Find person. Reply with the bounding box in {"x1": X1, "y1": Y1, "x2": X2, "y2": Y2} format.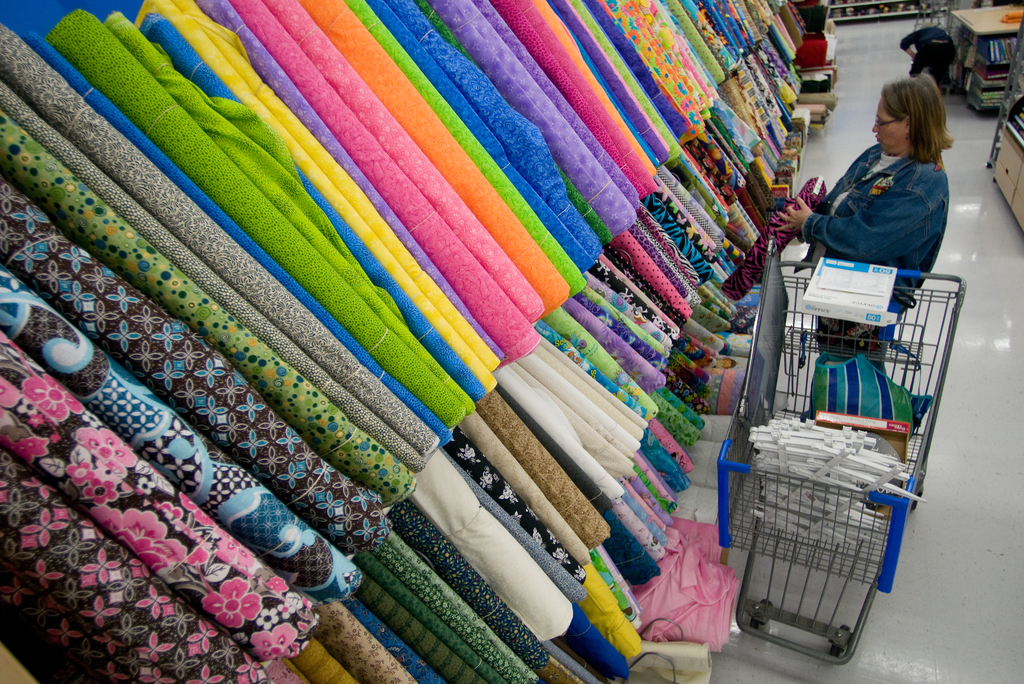
{"x1": 893, "y1": 19, "x2": 961, "y2": 90}.
